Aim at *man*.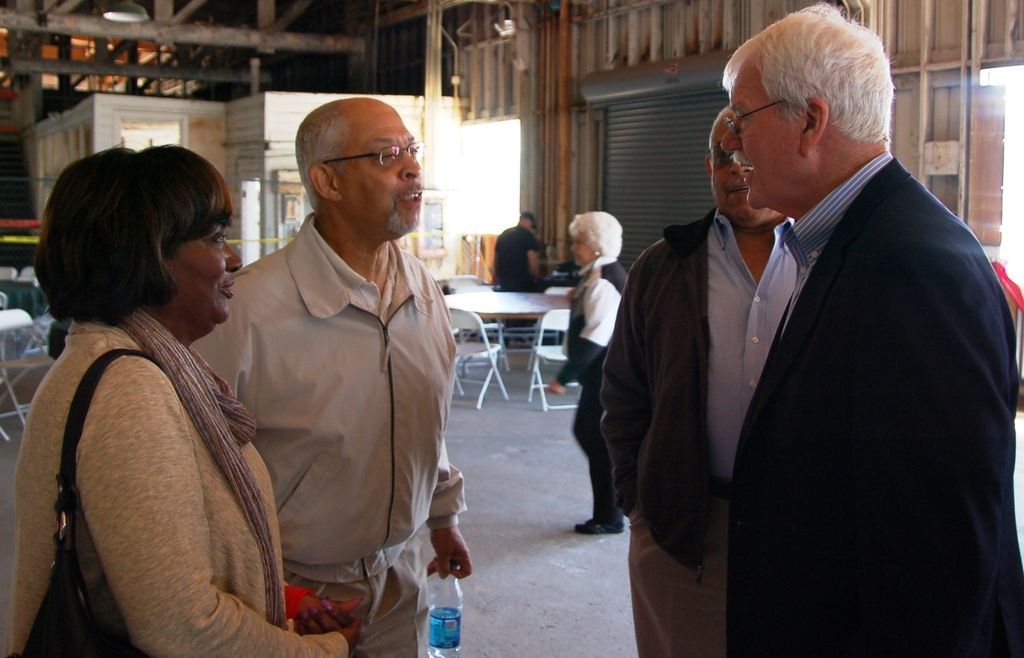
Aimed at x1=735 y1=4 x2=1023 y2=657.
